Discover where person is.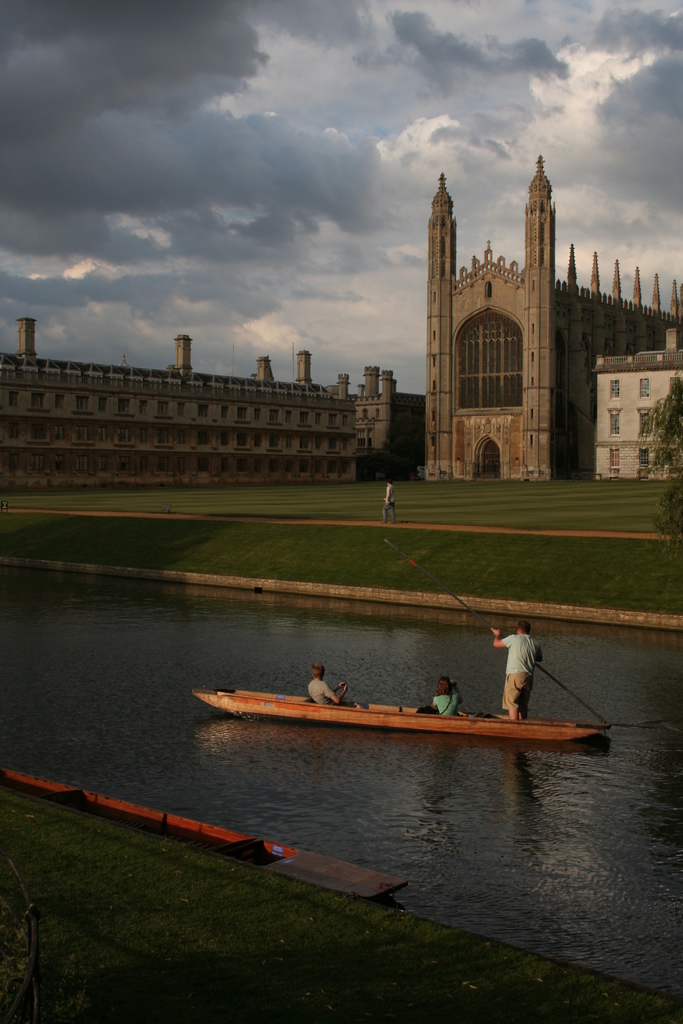
Discovered at crop(415, 667, 460, 721).
